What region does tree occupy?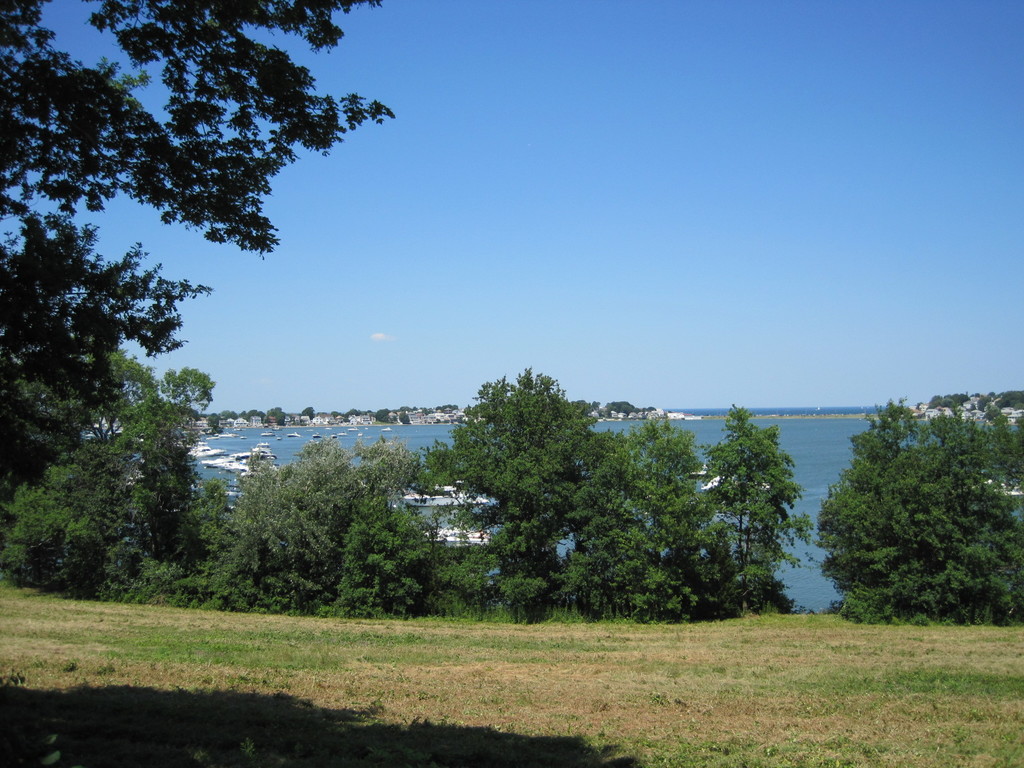
[x1=0, y1=0, x2=401, y2=399].
